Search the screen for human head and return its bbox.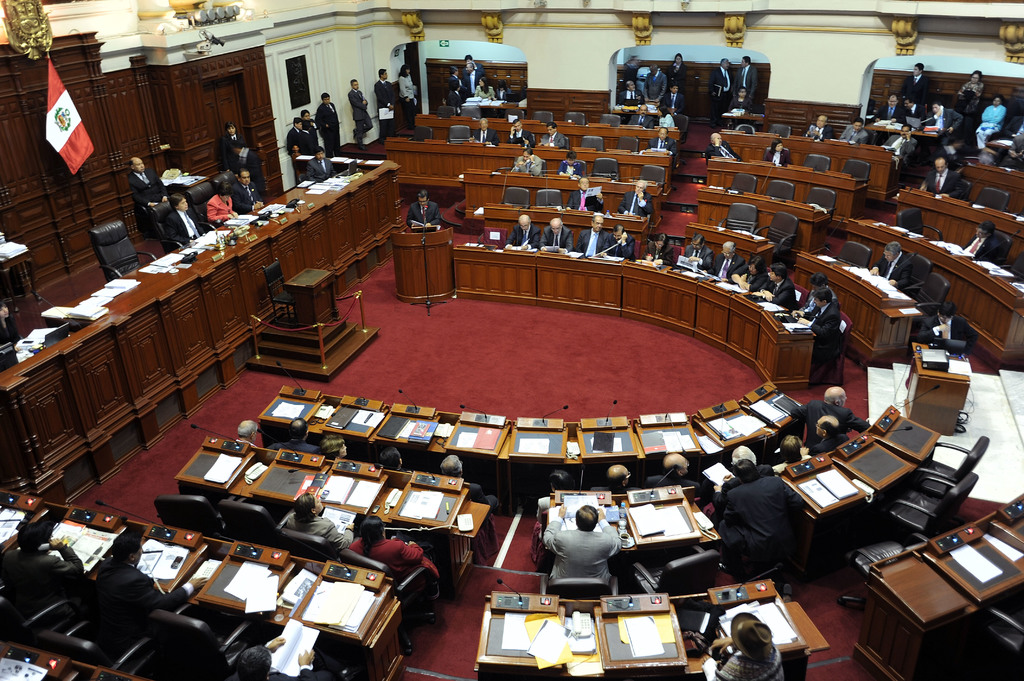
Found: BBox(993, 93, 1004, 106).
